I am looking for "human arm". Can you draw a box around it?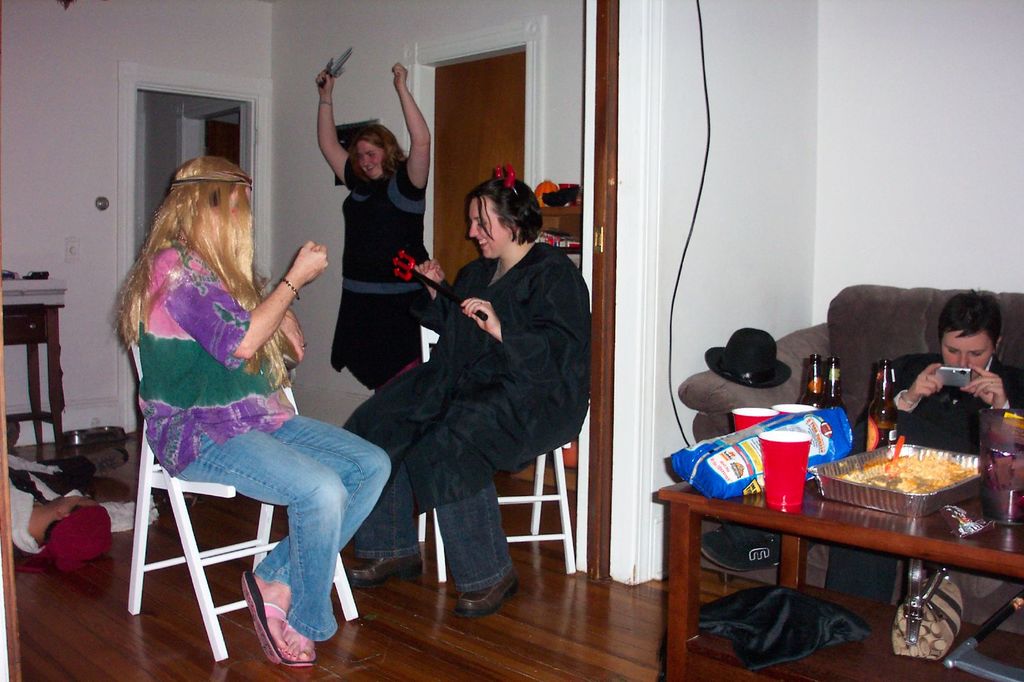
Sure, the bounding box is 158, 234, 332, 369.
